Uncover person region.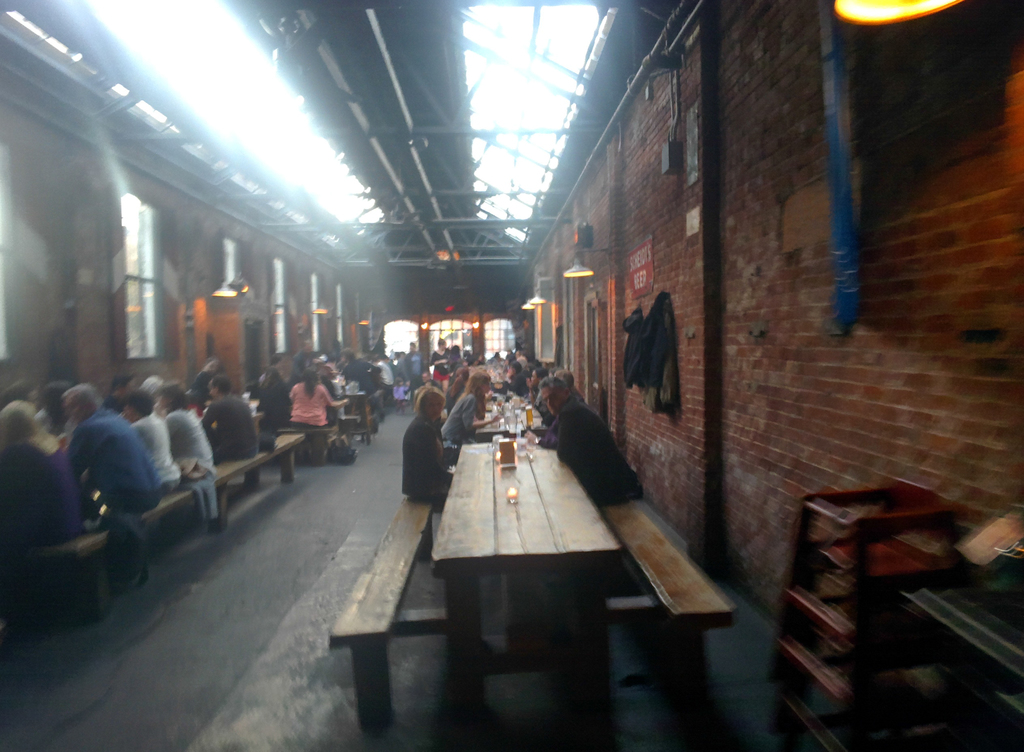
Uncovered: {"left": 527, "top": 372, "right": 644, "bottom": 509}.
